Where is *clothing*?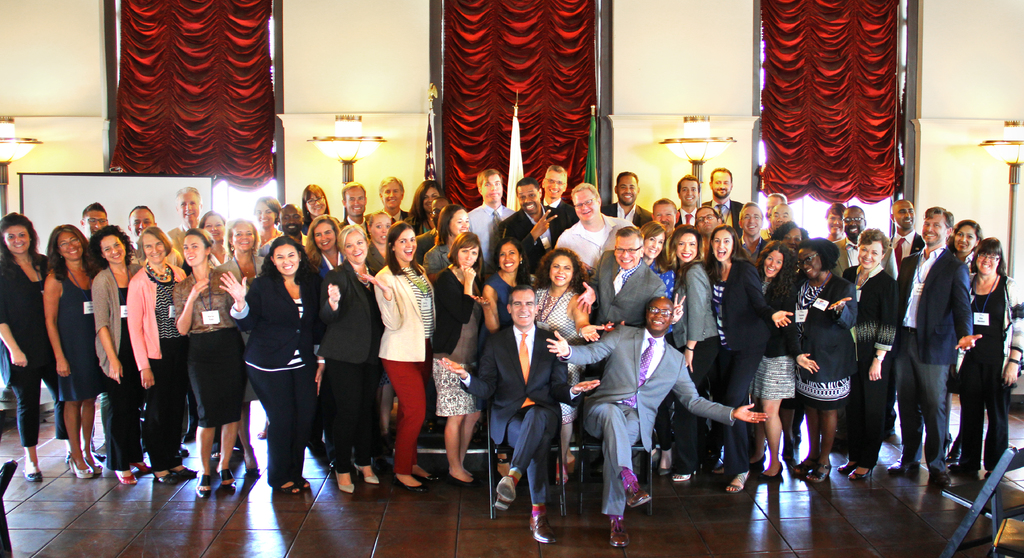
BBox(125, 258, 185, 473).
